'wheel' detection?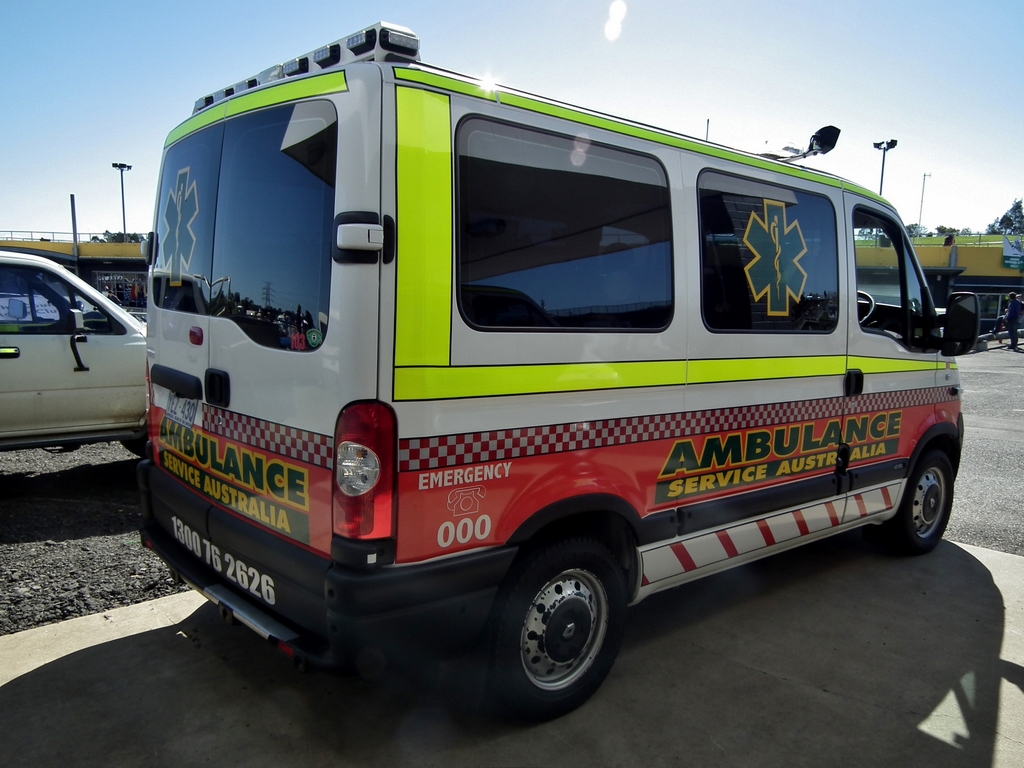
l=490, t=549, r=633, b=709
